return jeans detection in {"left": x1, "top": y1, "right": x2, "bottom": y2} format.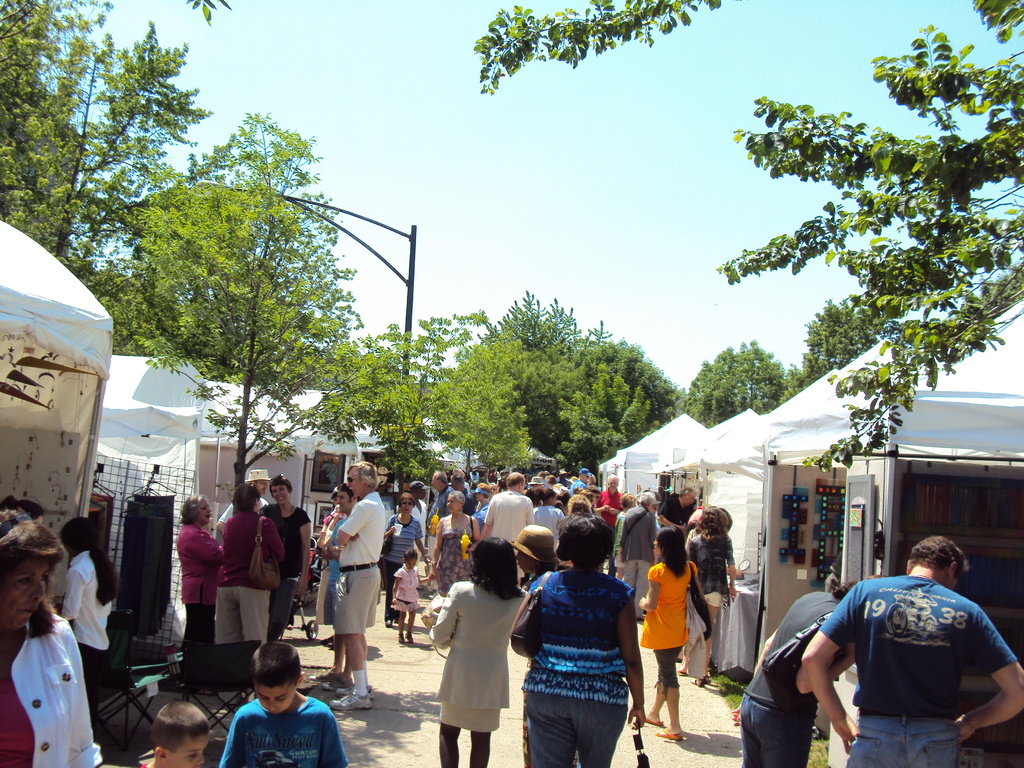
{"left": 739, "top": 696, "right": 816, "bottom": 767}.
